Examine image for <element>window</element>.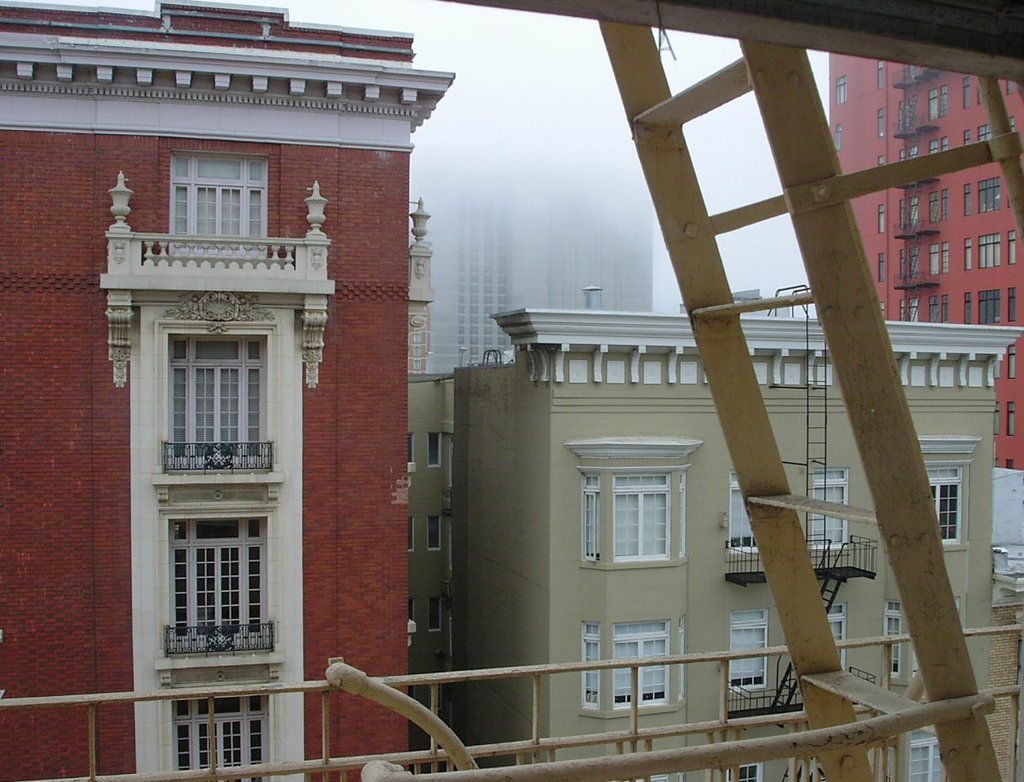
Examination result: box(614, 618, 666, 710).
